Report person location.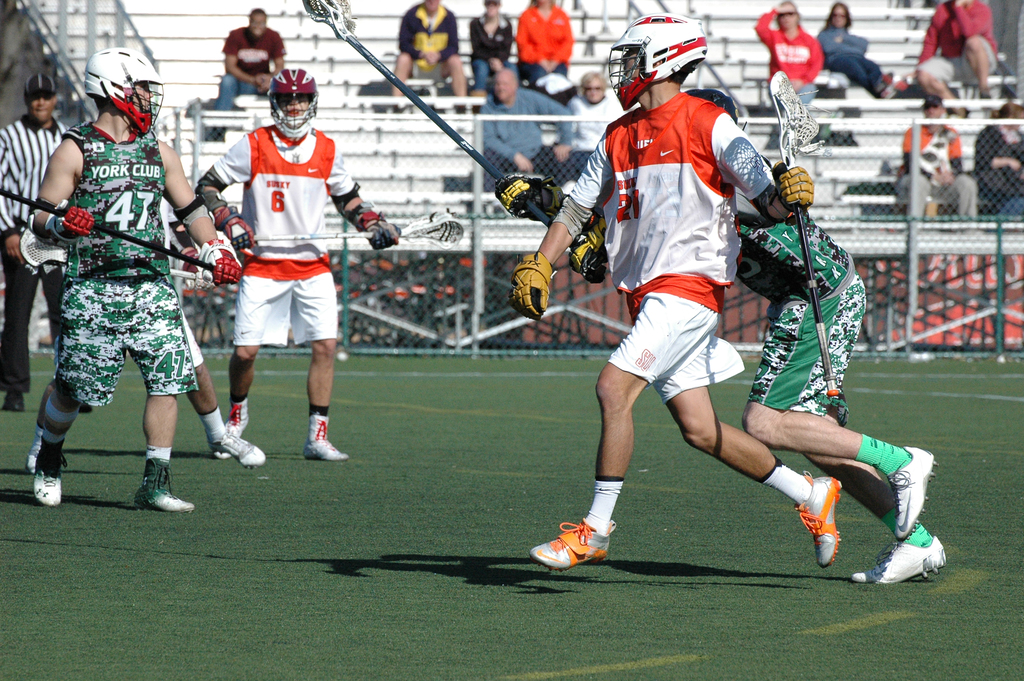
Report: crop(497, 13, 834, 564).
